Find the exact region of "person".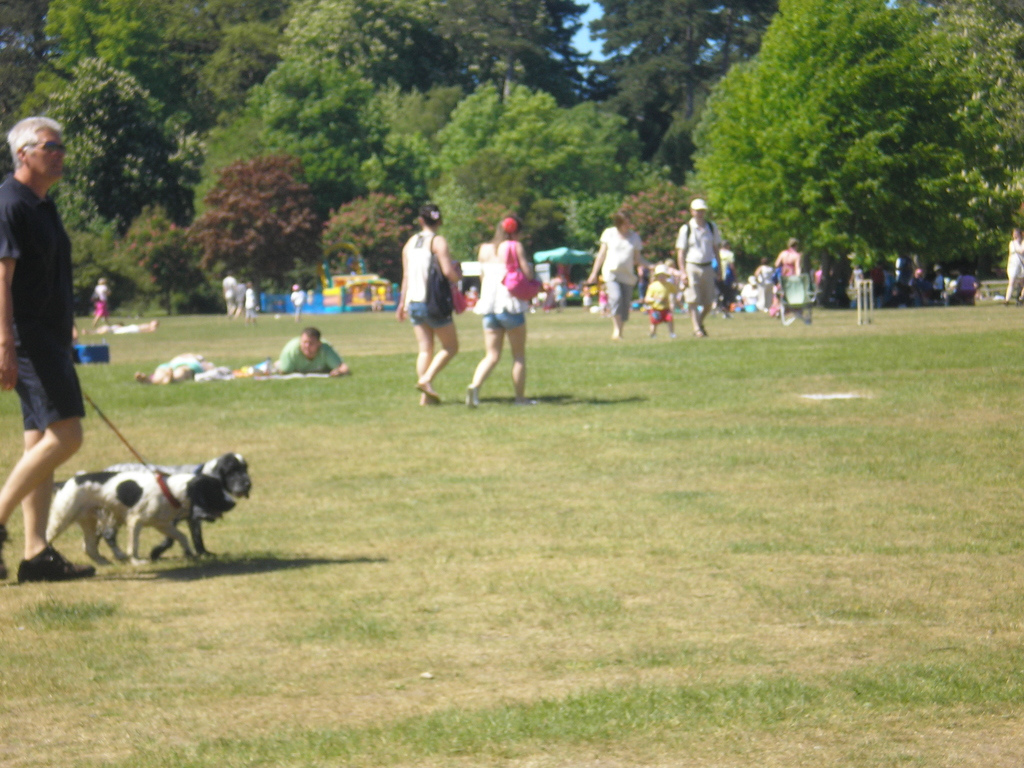
Exact region: crop(593, 212, 647, 331).
